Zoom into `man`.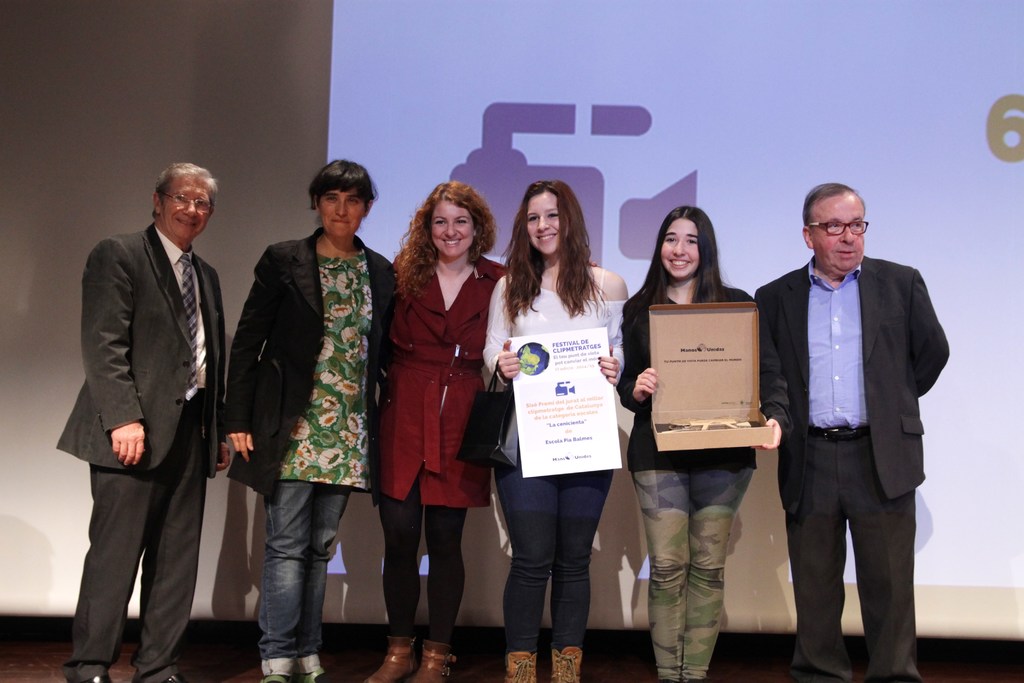
Zoom target: left=58, top=160, right=228, bottom=682.
